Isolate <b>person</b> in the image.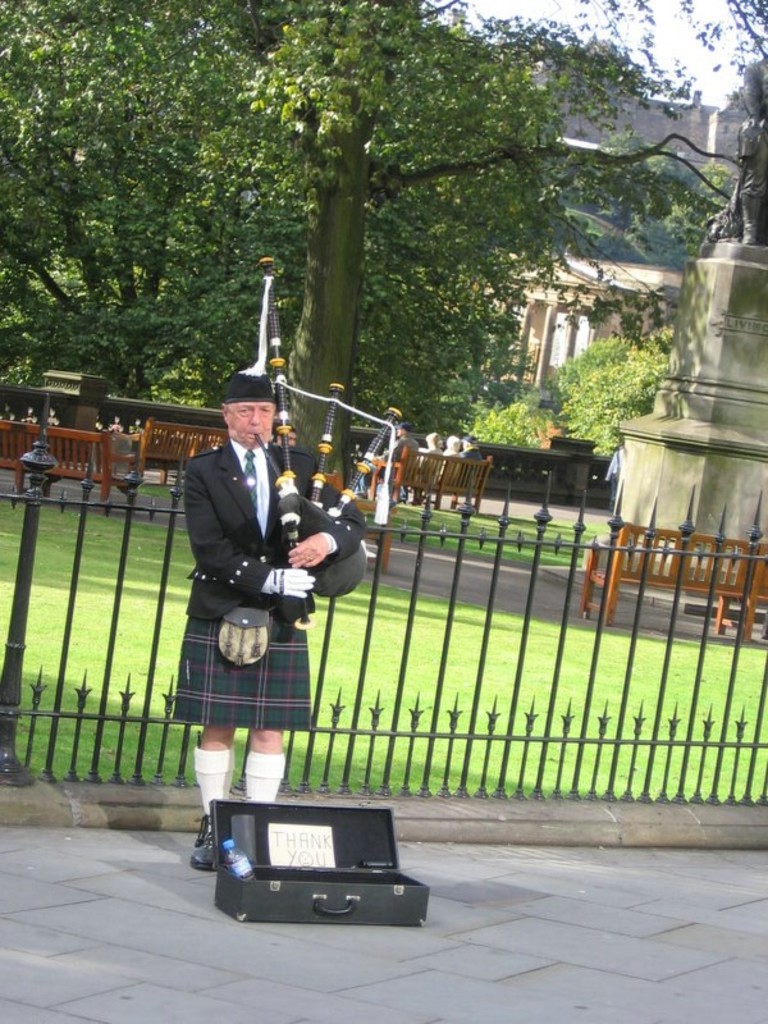
Isolated region: 169/375/366/873.
